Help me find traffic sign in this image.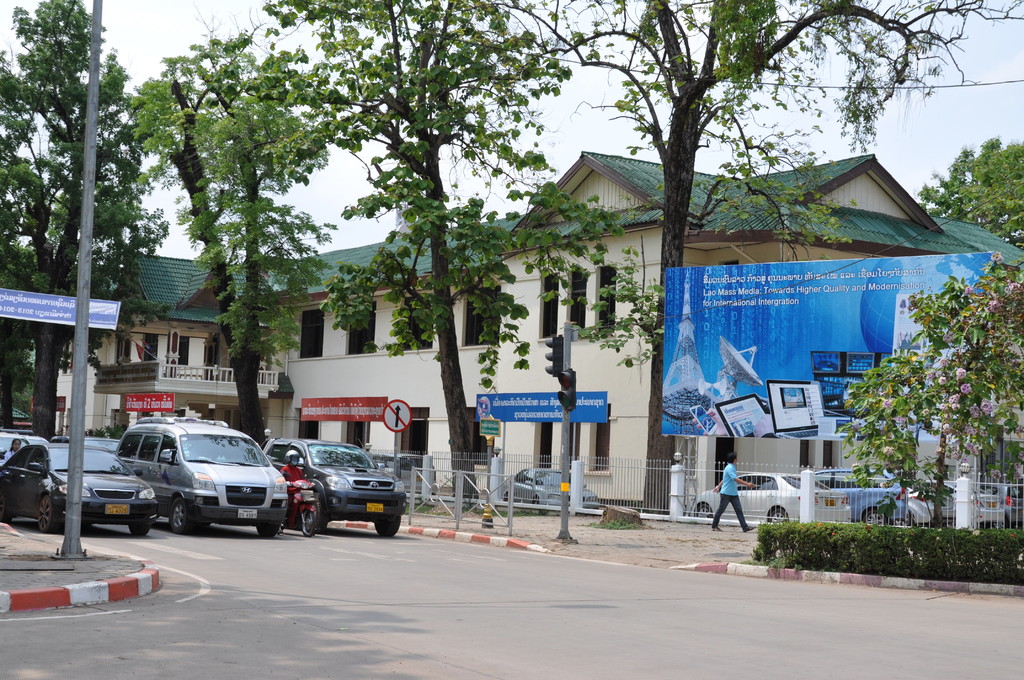
Found it: BBox(383, 398, 413, 435).
